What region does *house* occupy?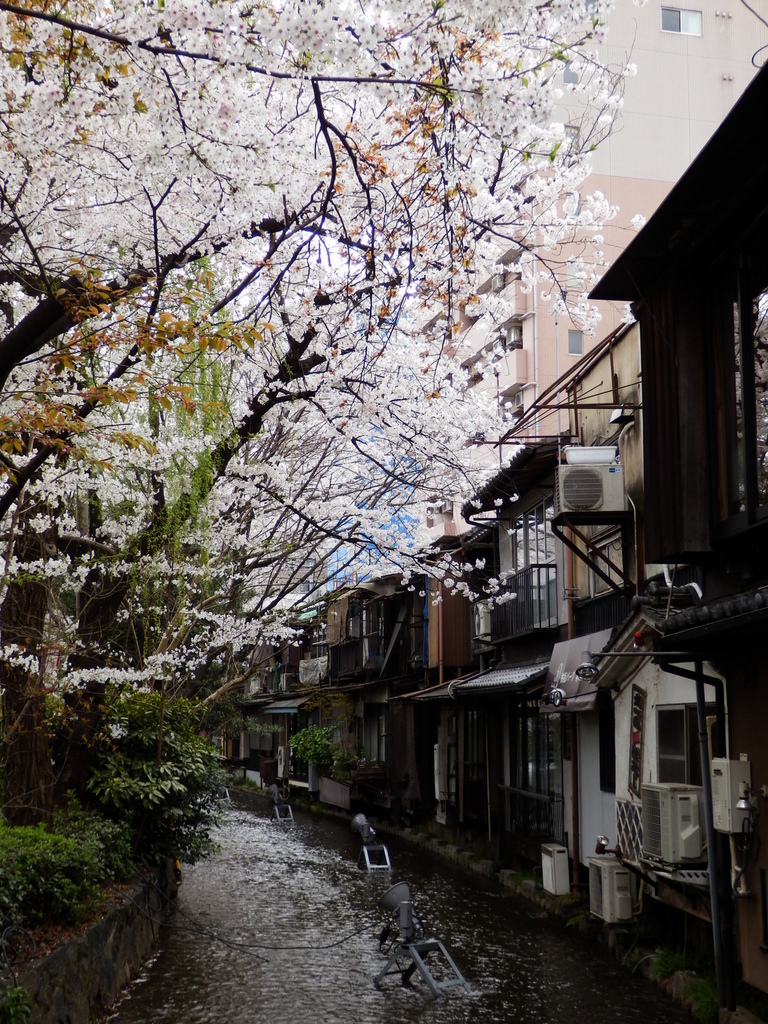
413 0 767 561.
